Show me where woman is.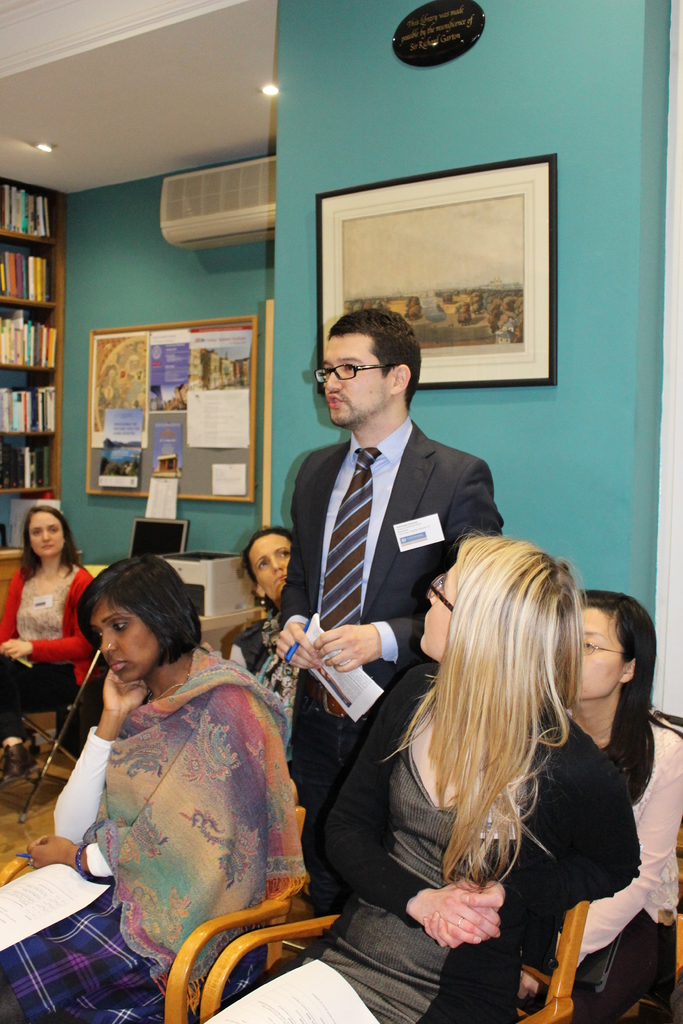
woman is at pyautogui.locateOnScreen(0, 504, 91, 781).
